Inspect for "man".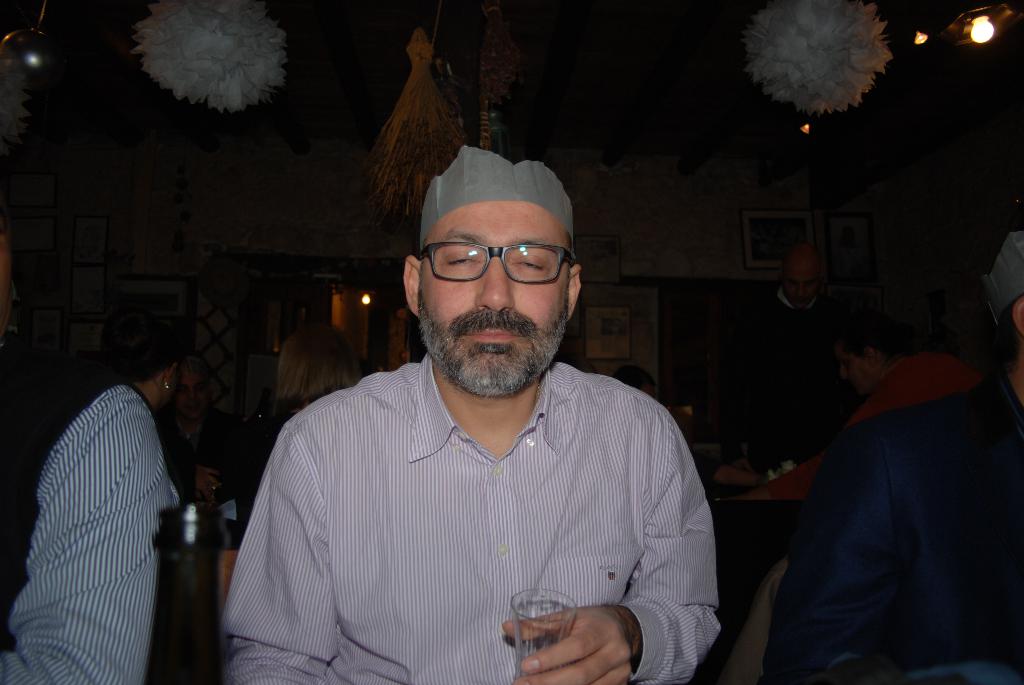
Inspection: 0, 212, 177, 684.
